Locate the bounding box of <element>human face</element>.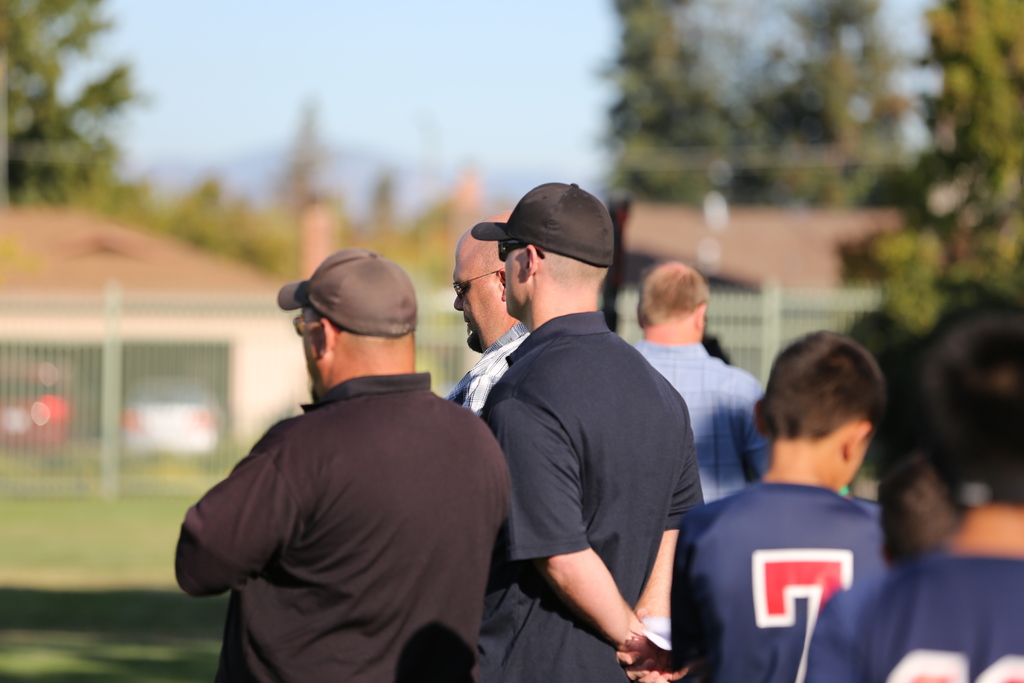
Bounding box: rect(289, 306, 325, 396).
